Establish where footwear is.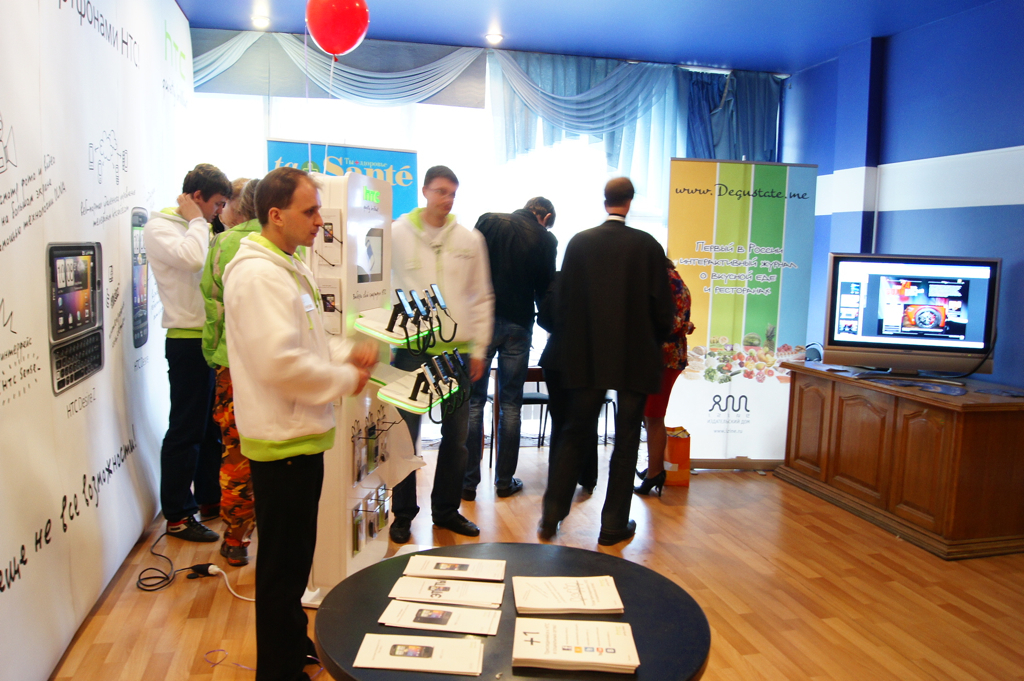
Established at rect(223, 536, 248, 563).
